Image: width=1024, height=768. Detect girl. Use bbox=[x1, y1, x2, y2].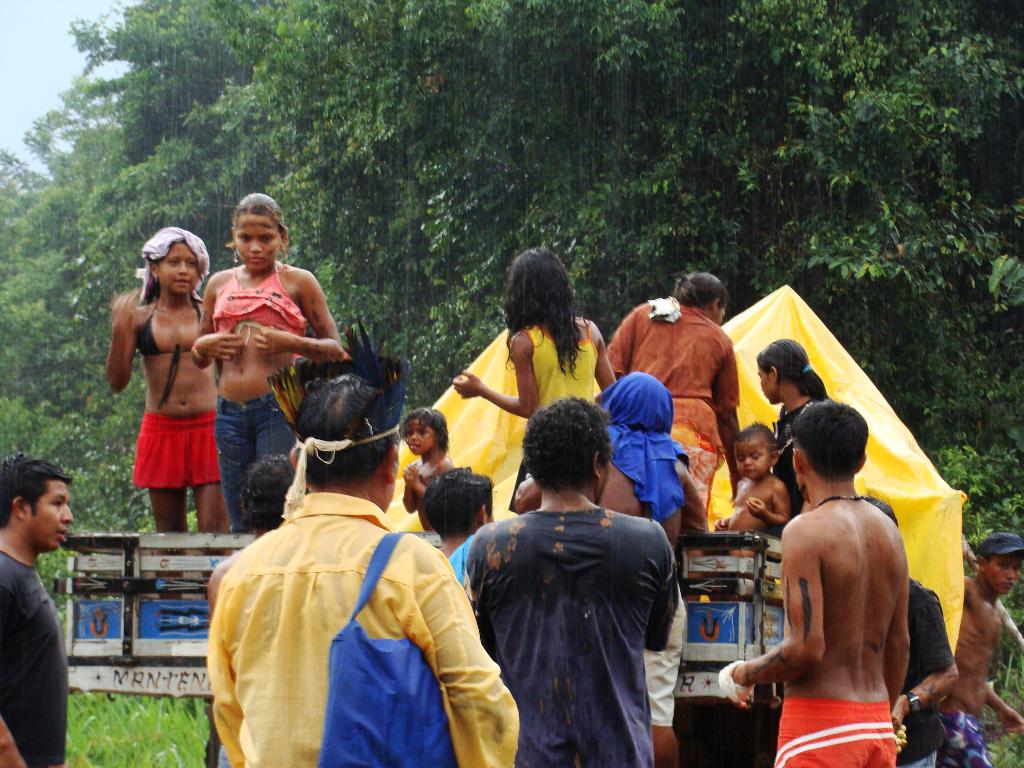
bbox=[451, 249, 615, 511].
